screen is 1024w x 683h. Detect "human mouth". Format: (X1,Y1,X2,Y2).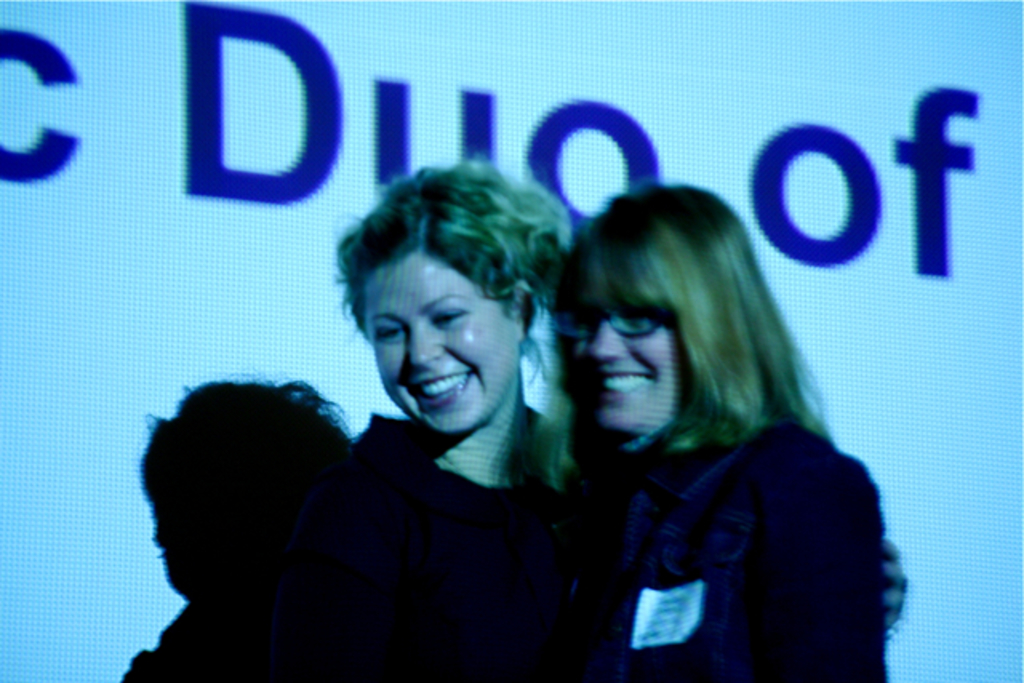
(414,369,477,408).
